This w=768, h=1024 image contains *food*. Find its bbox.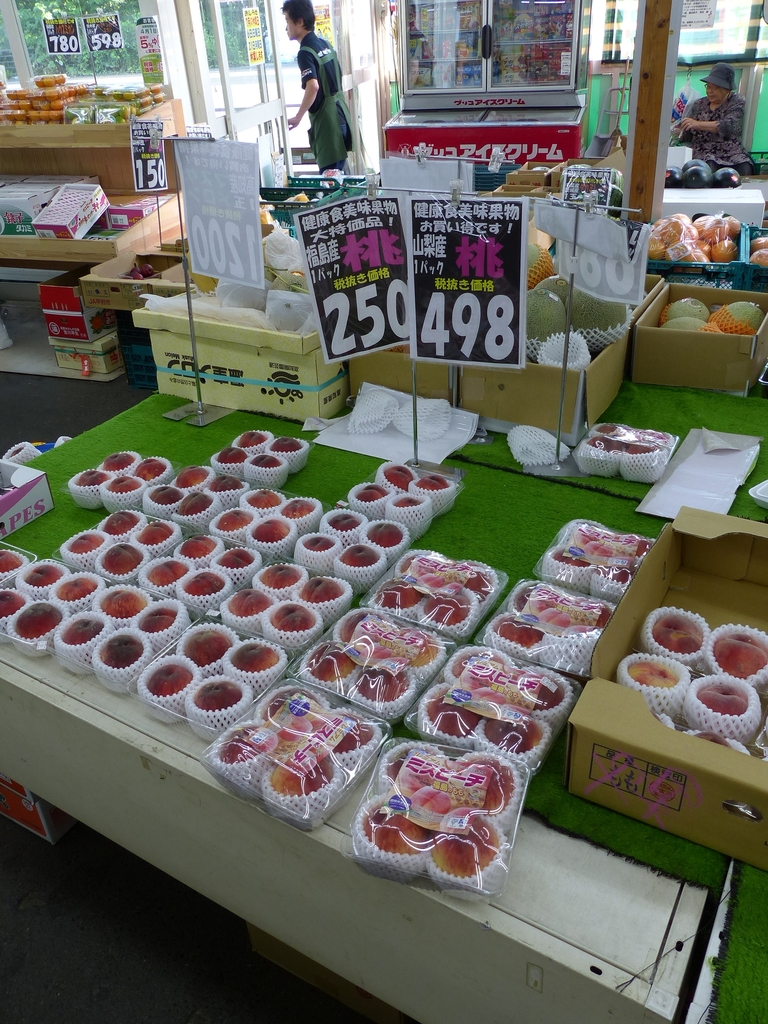
bbox(240, 710, 377, 809).
